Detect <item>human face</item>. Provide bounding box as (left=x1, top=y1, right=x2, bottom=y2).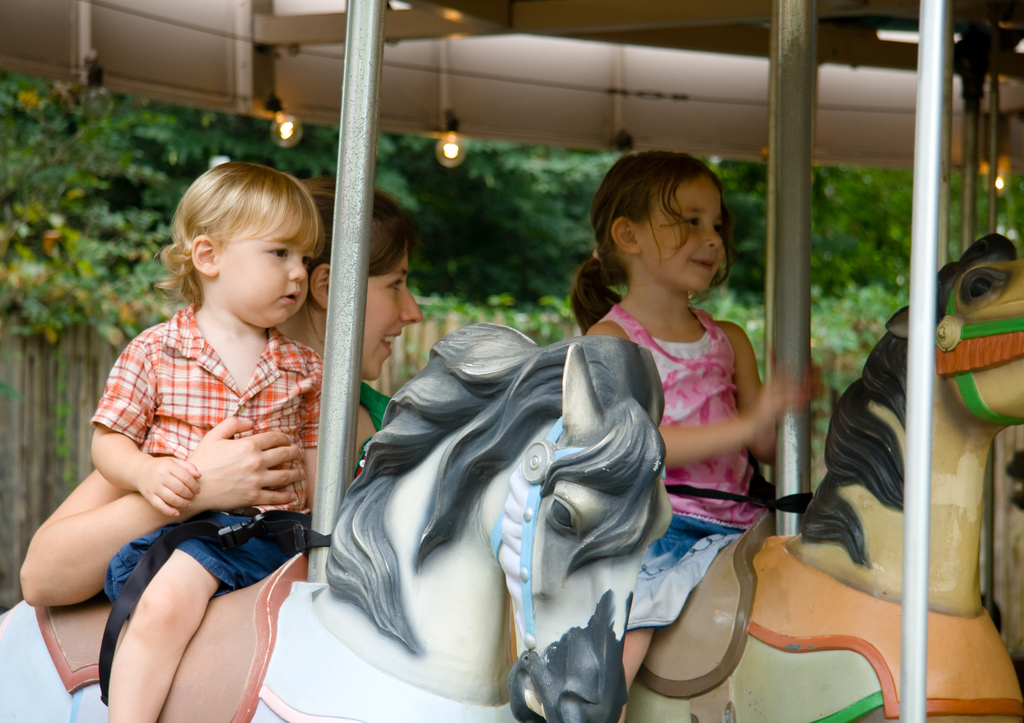
(left=362, top=247, right=422, bottom=382).
